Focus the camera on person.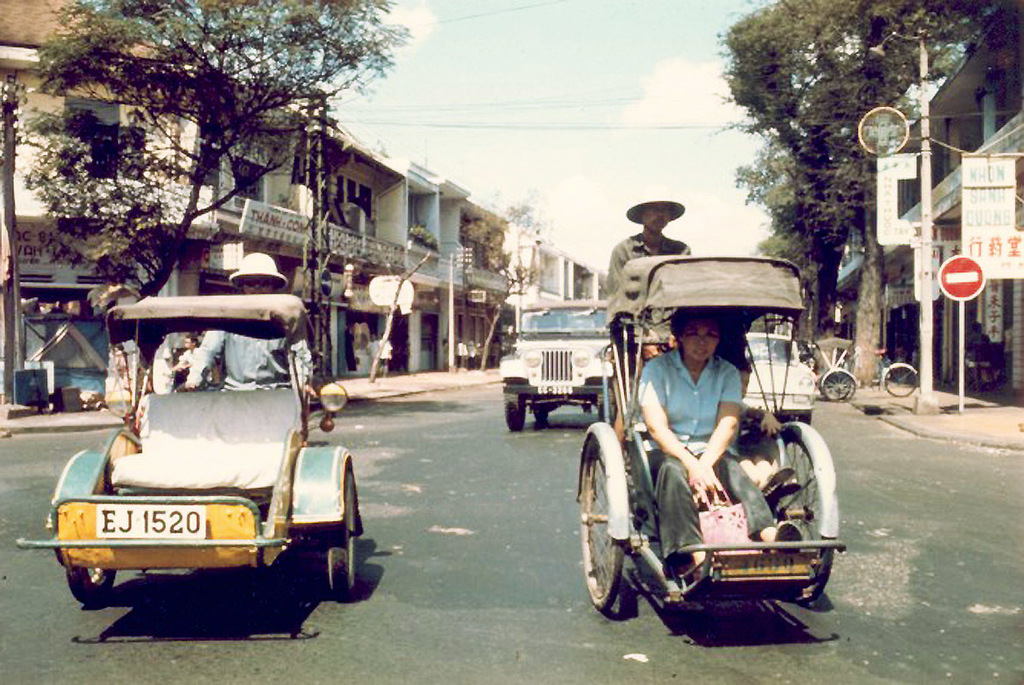
Focus region: left=600, top=196, right=702, bottom=323.
